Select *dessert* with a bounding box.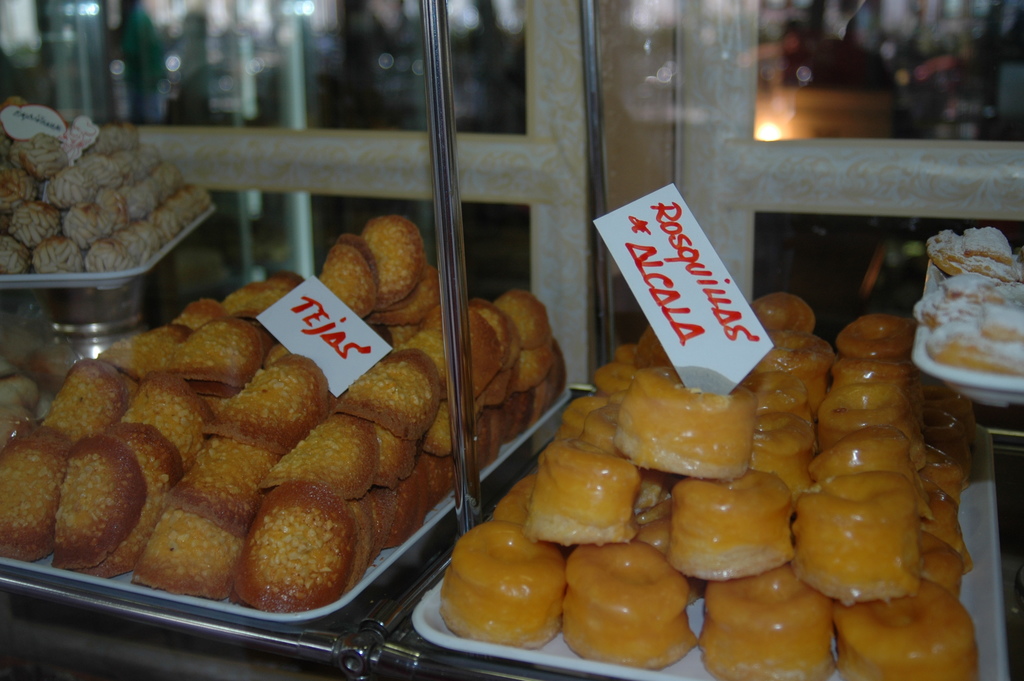
(left=529, top=434, right=631, bottom=546).
